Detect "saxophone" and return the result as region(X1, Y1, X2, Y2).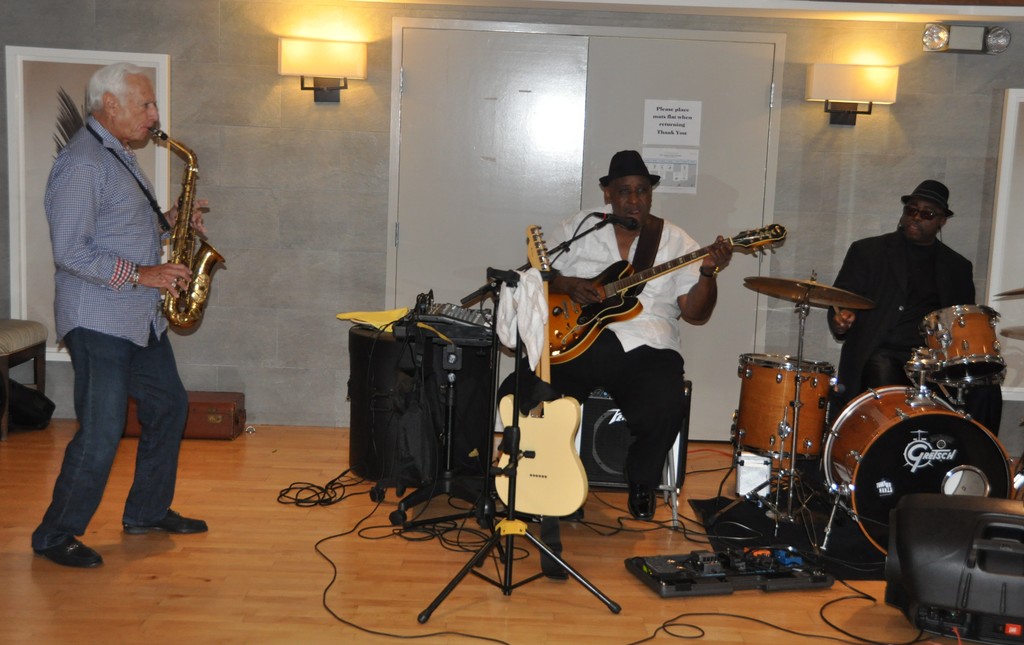
region(145, 127, 225, 338).
